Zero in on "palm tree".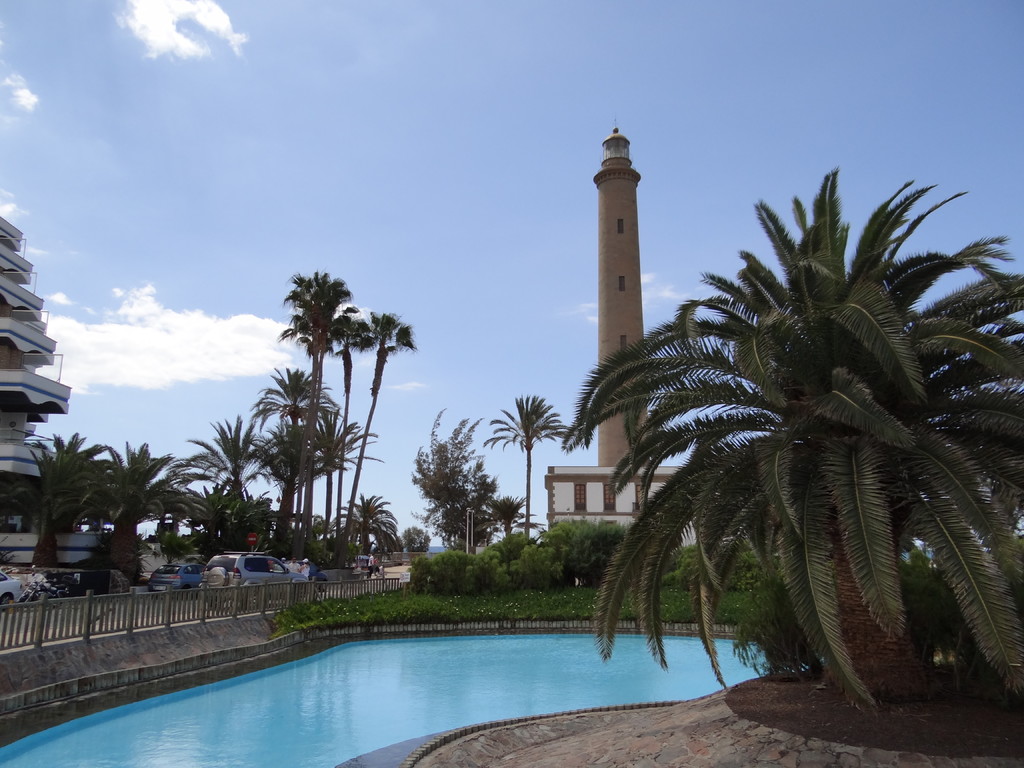
Zeroed in: 474/392/573/549.
